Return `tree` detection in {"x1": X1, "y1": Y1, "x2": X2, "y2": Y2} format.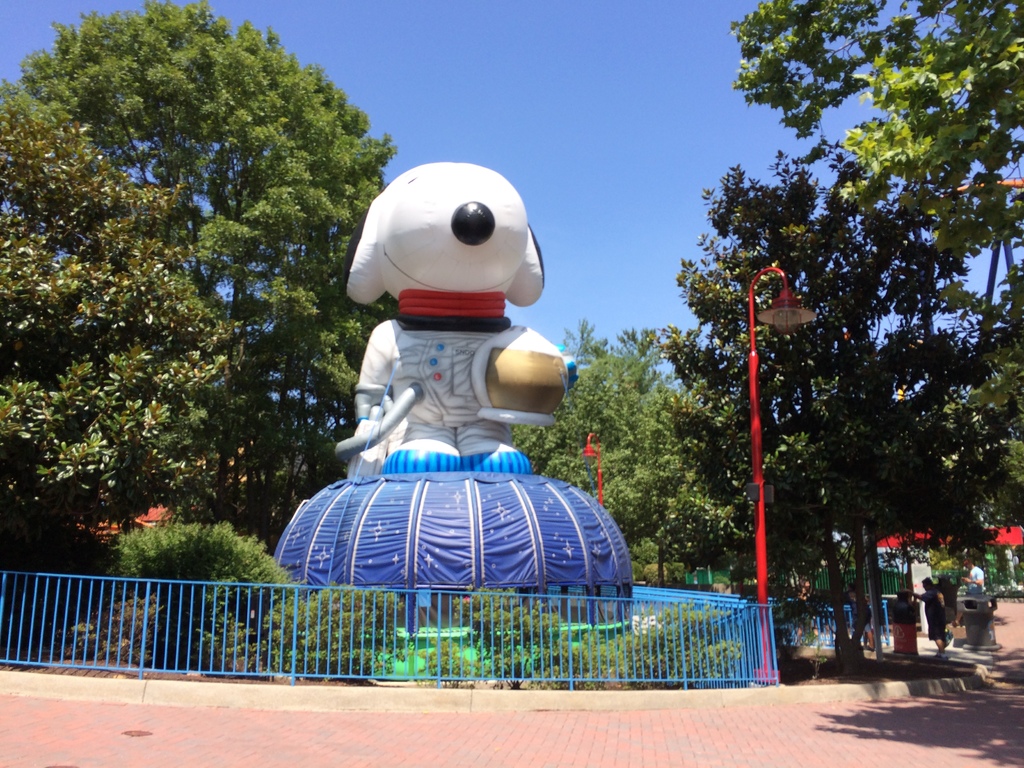
{"x1": 641, "y1": 420, "x2": 767, "y2": 595}.
